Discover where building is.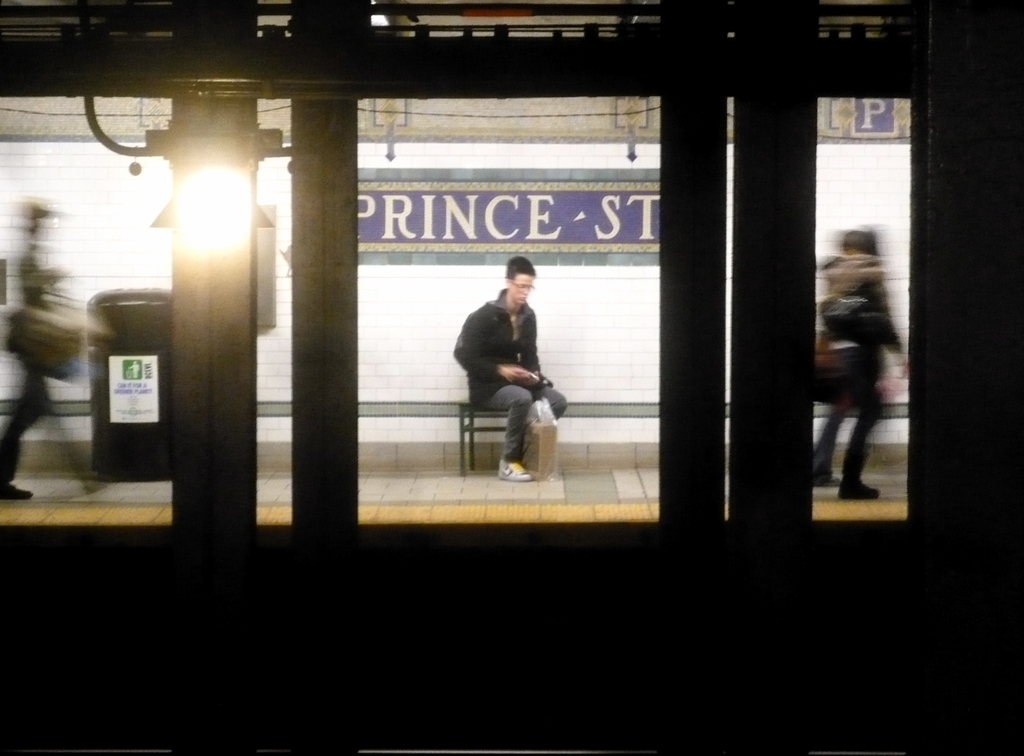
Discovered at (0,0,1023,618).
